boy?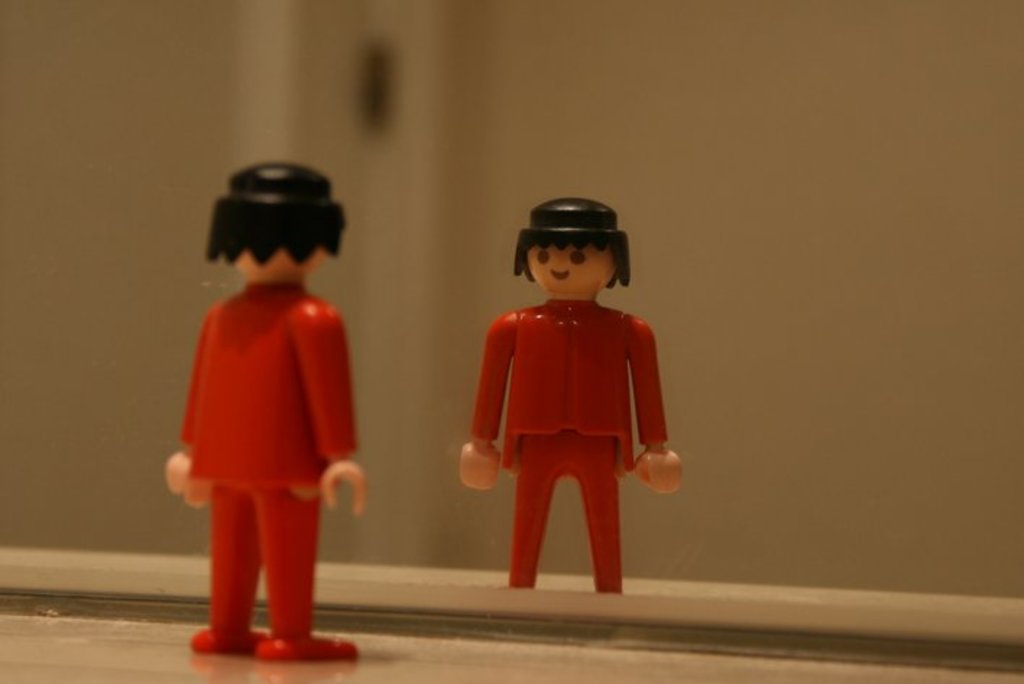
[x1=166, y1=161, x2=362, y2=659]
